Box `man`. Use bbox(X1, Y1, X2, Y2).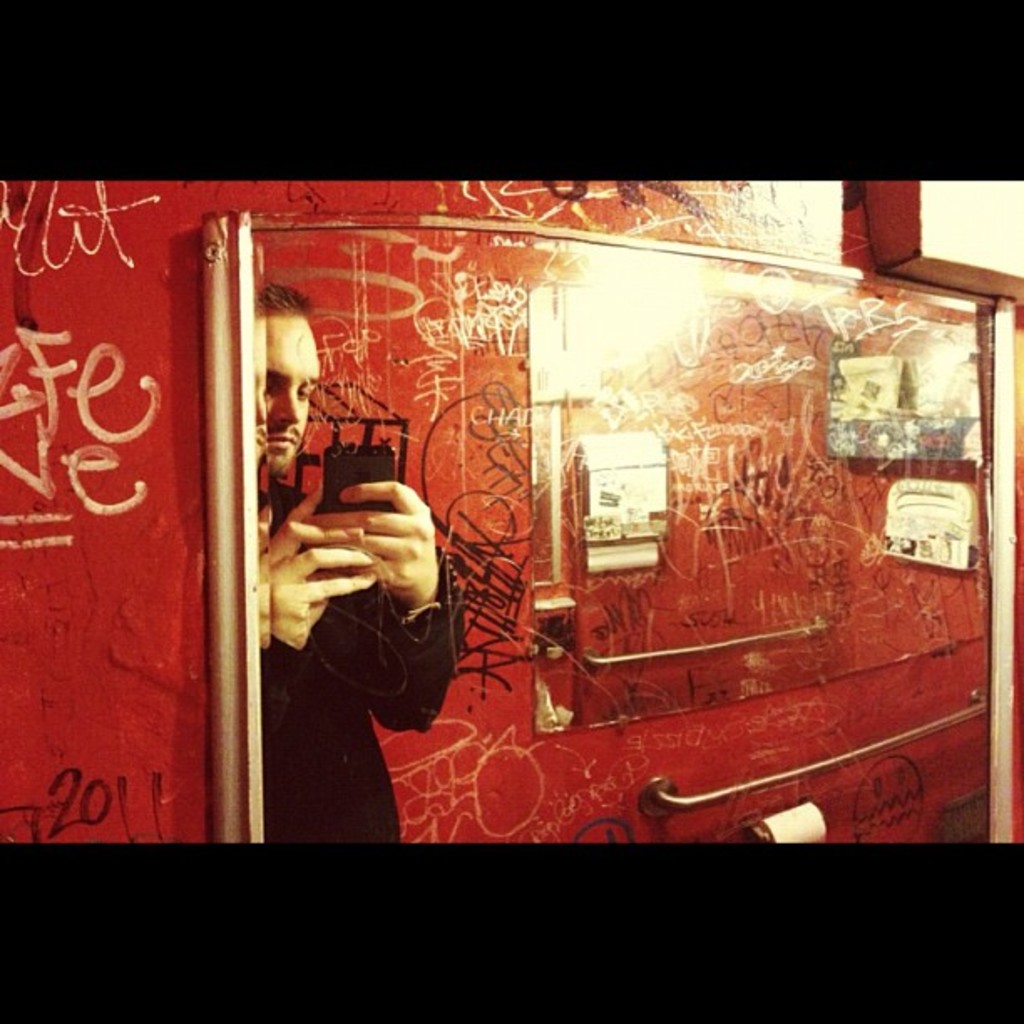
bbox(259, 268, 463, 858).
